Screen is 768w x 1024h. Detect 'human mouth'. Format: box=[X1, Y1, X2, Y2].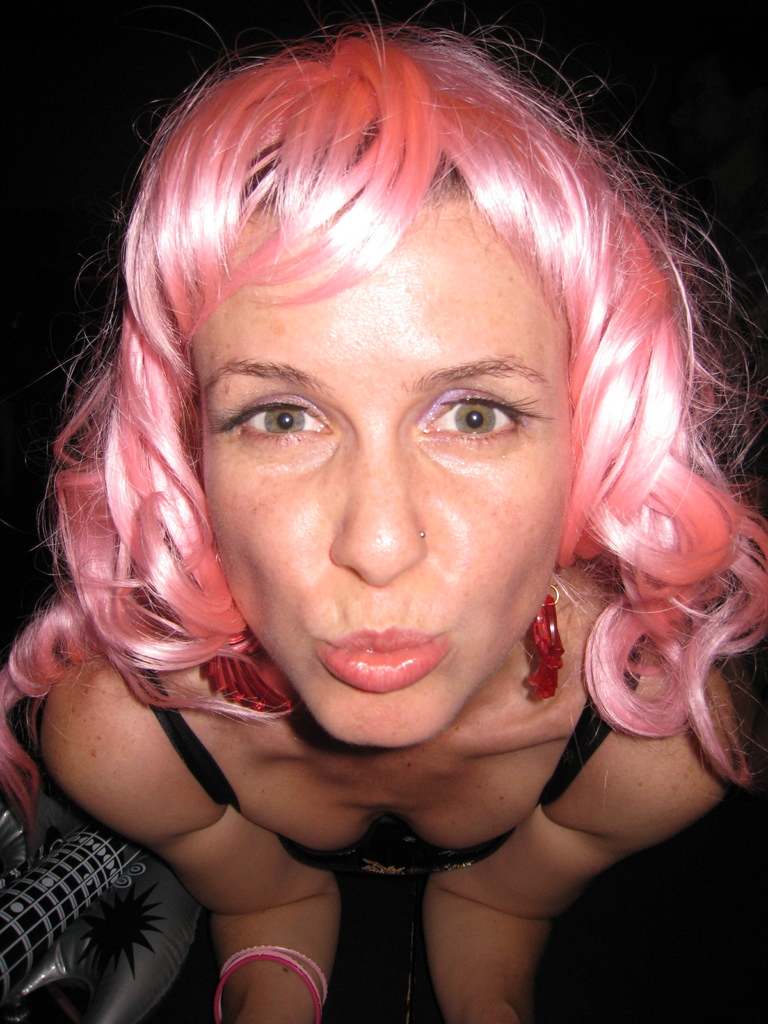
box=[304, 630, 456, 694].
